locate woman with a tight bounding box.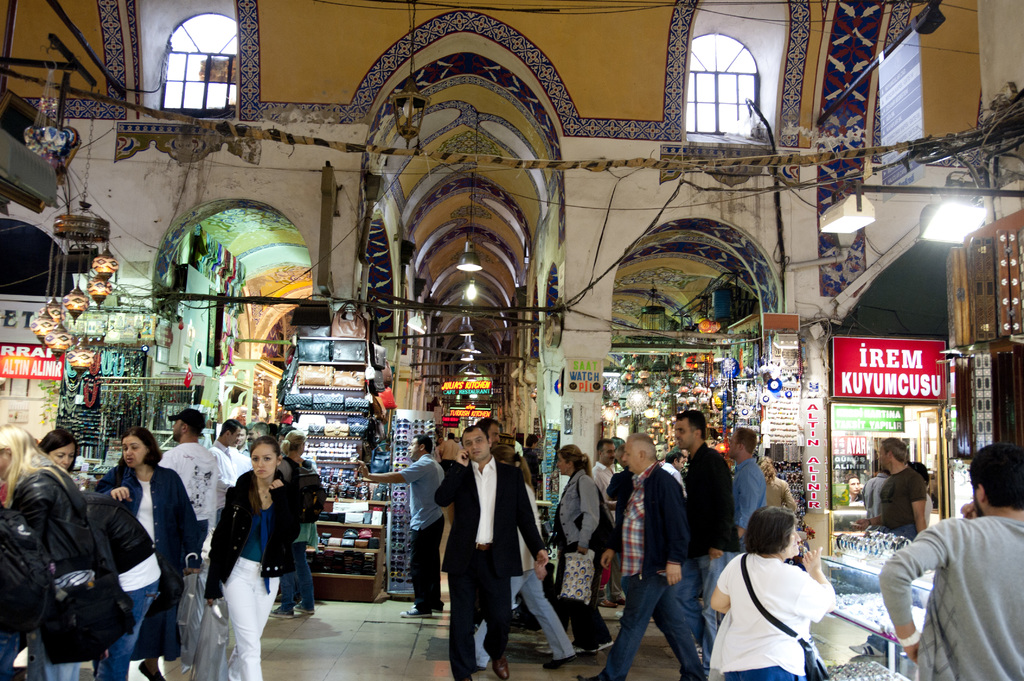
(552,445,614,655).
